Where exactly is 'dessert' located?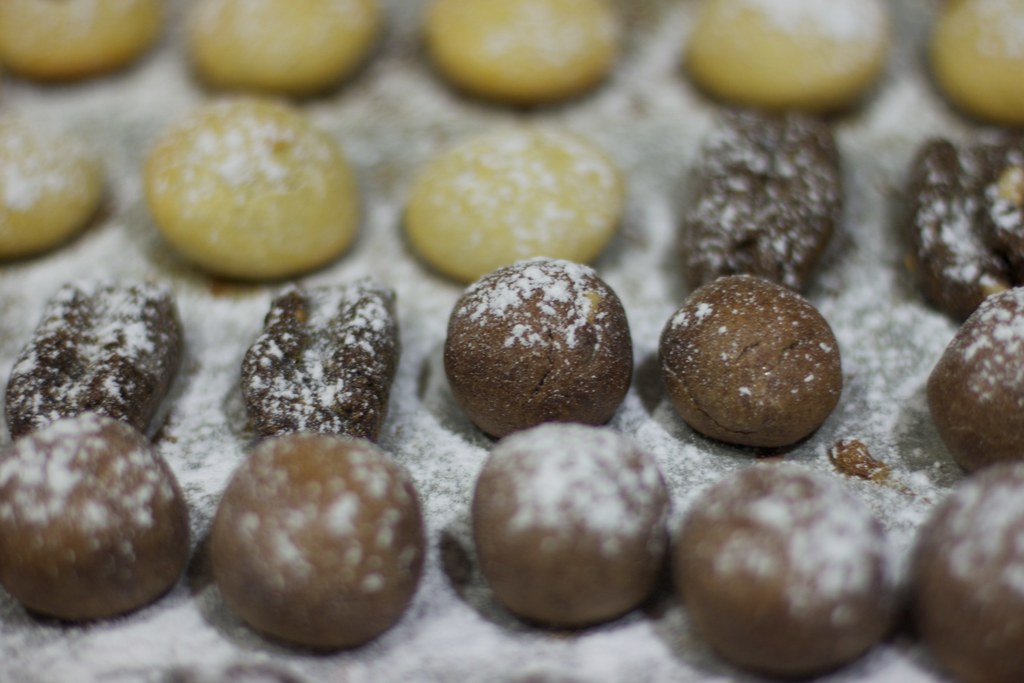
Its bounding box is bbox(428, 0, 641, 86).
